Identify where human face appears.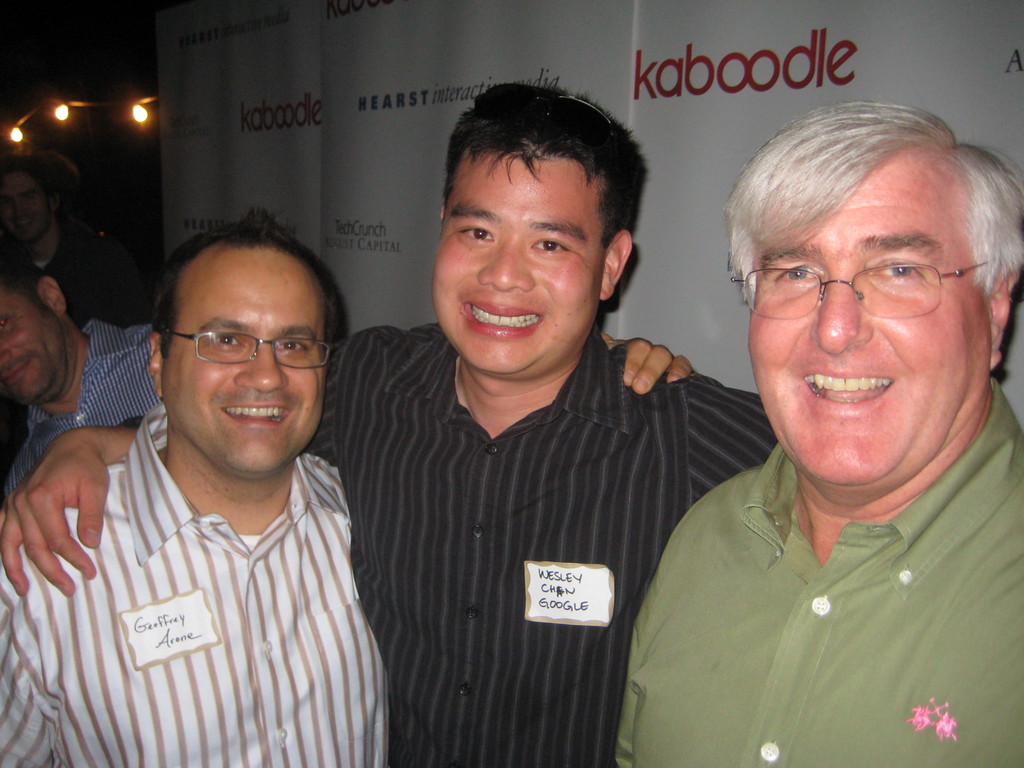
Appears at rect(165, 253, 326, 476).
